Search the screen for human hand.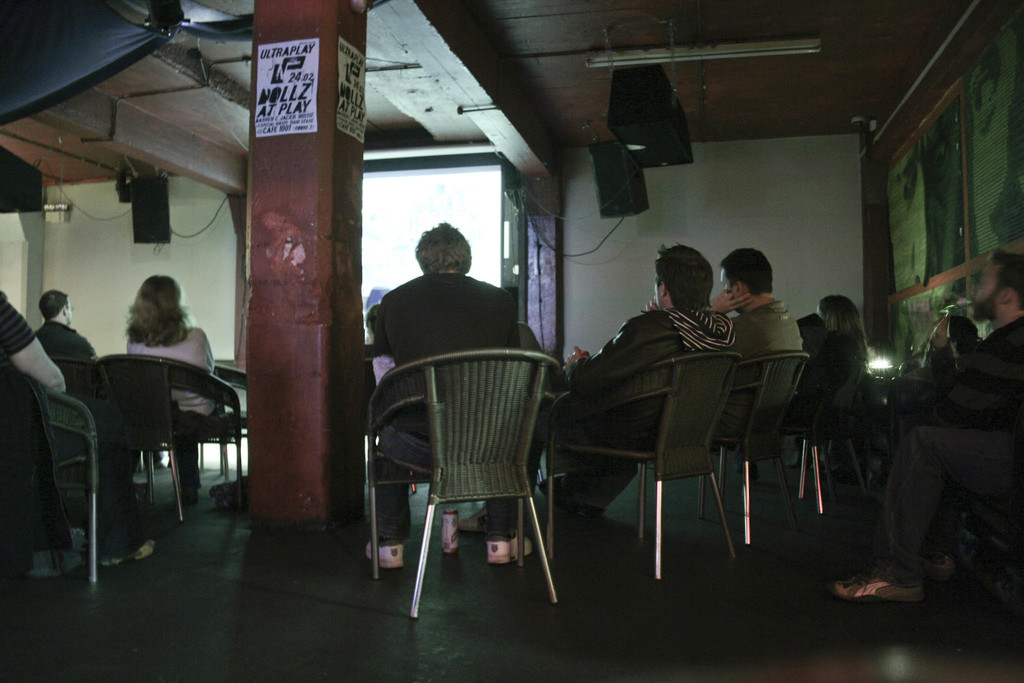
Found at region(644, 293, 662, 315).
